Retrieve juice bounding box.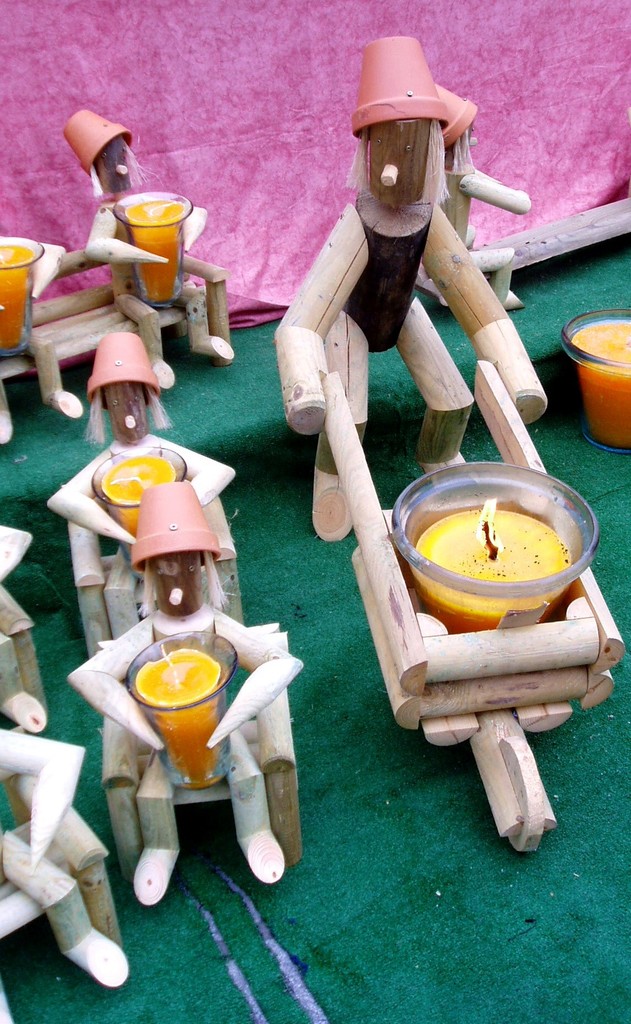
Bounding box: (137, 644, 222, 793).
